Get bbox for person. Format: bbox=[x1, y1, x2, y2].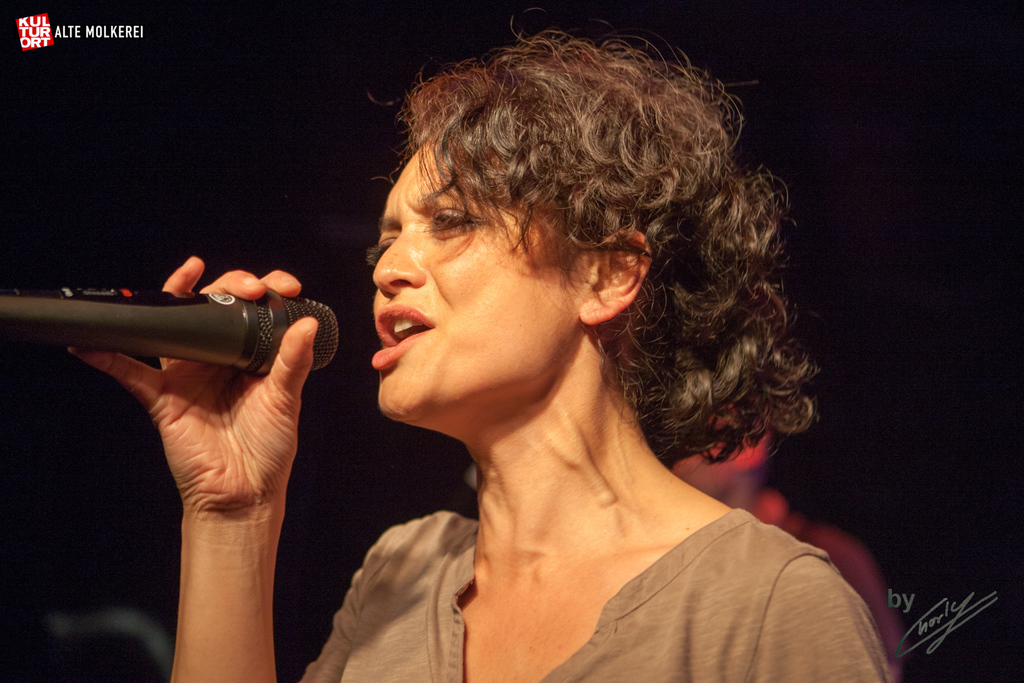
bbox=[69, 31, 900, 682].
